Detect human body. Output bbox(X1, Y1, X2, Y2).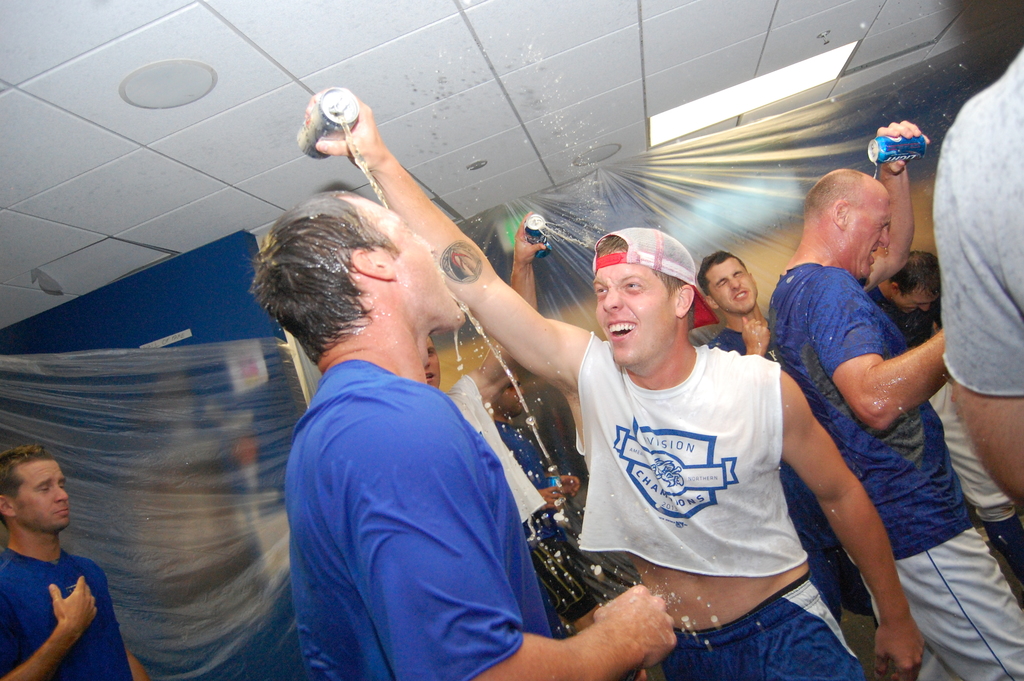
bbox(260, 193, 561, 667).
